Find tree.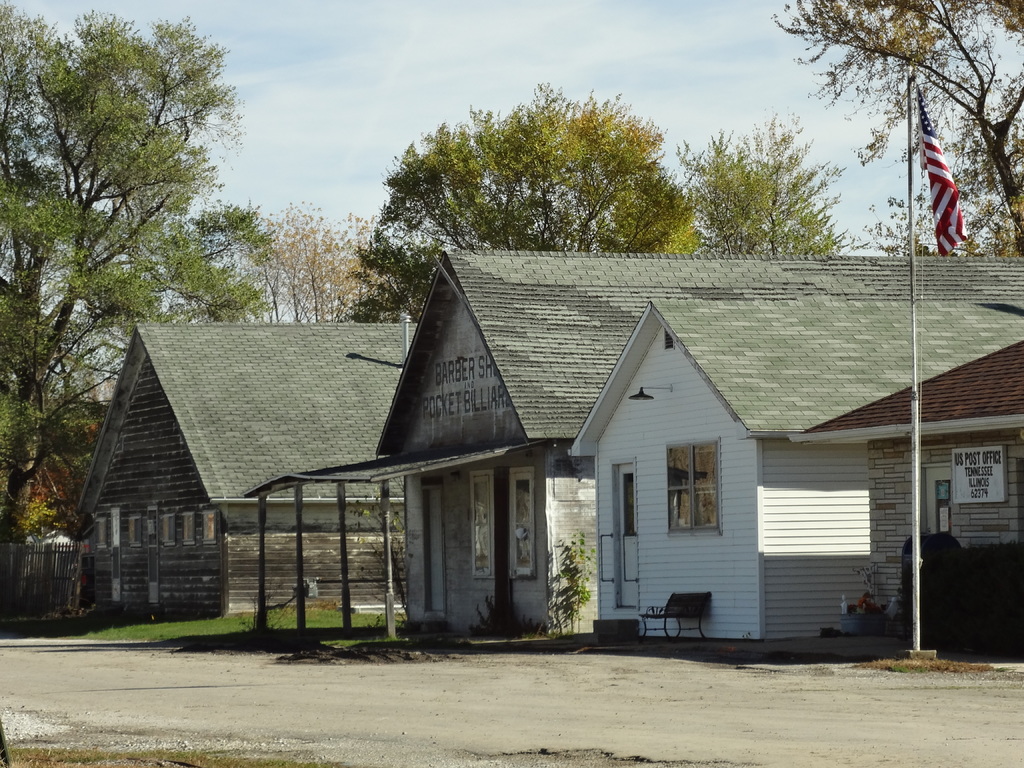
detection(769, 0, 1023, 258).
